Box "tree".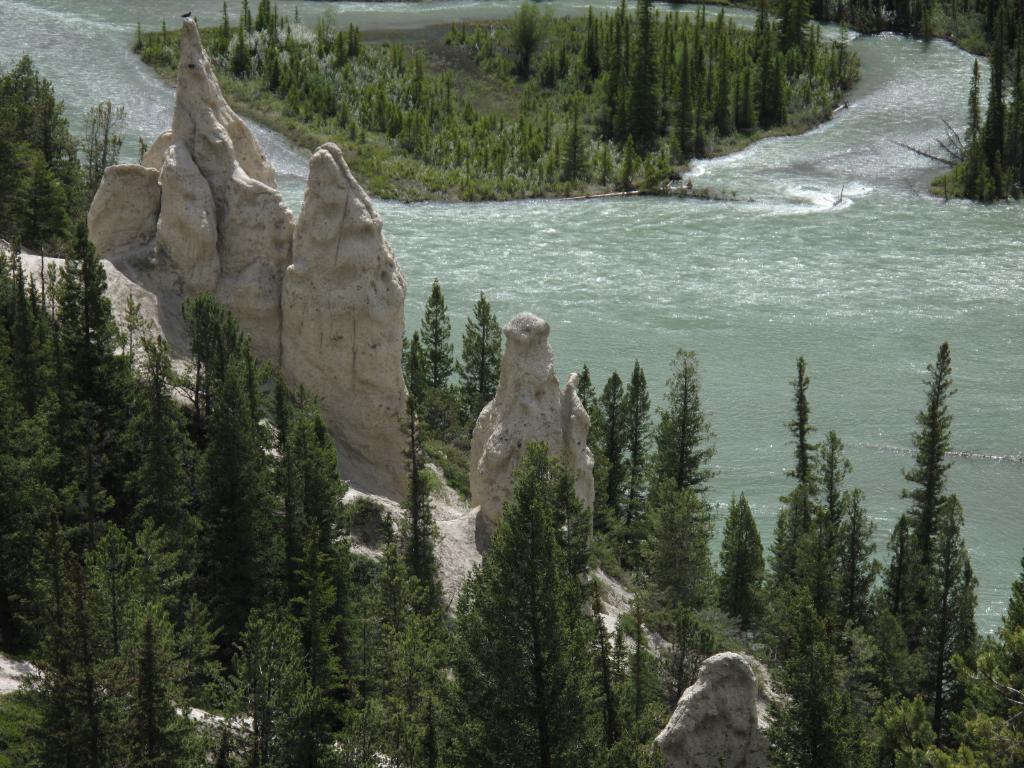
<bbox>33, 531, 117, 767</bbox>.
